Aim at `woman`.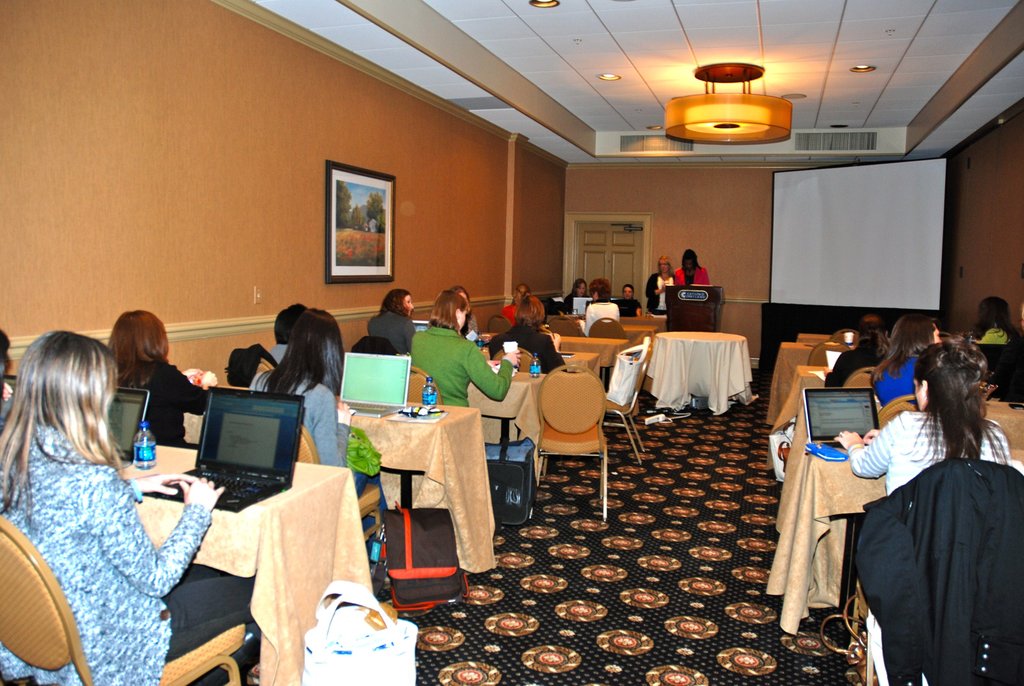
Aimed at <box>491,288,554,332</box>.
